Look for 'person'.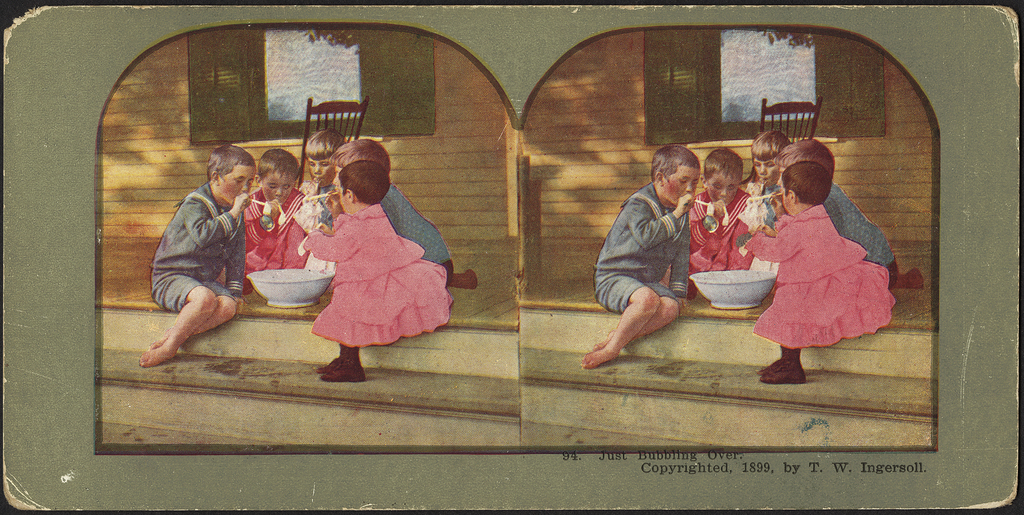
Found: BBox(581, 141, 698, 370).
